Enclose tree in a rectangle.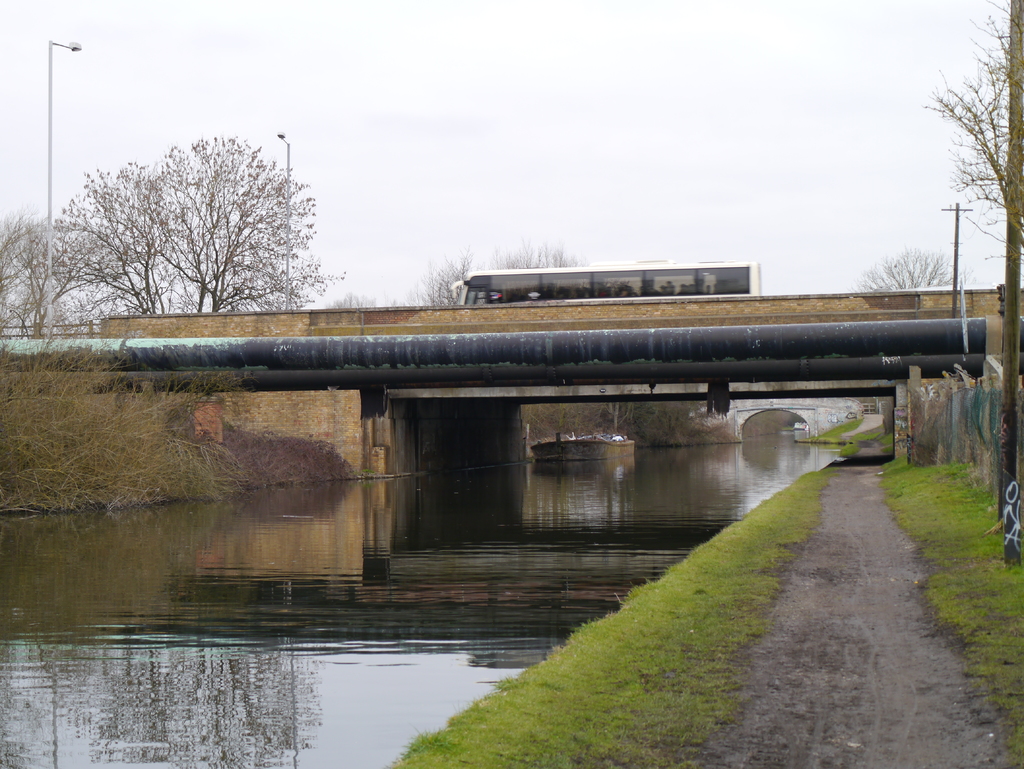
l=56, t=161, r=184, b=304.
